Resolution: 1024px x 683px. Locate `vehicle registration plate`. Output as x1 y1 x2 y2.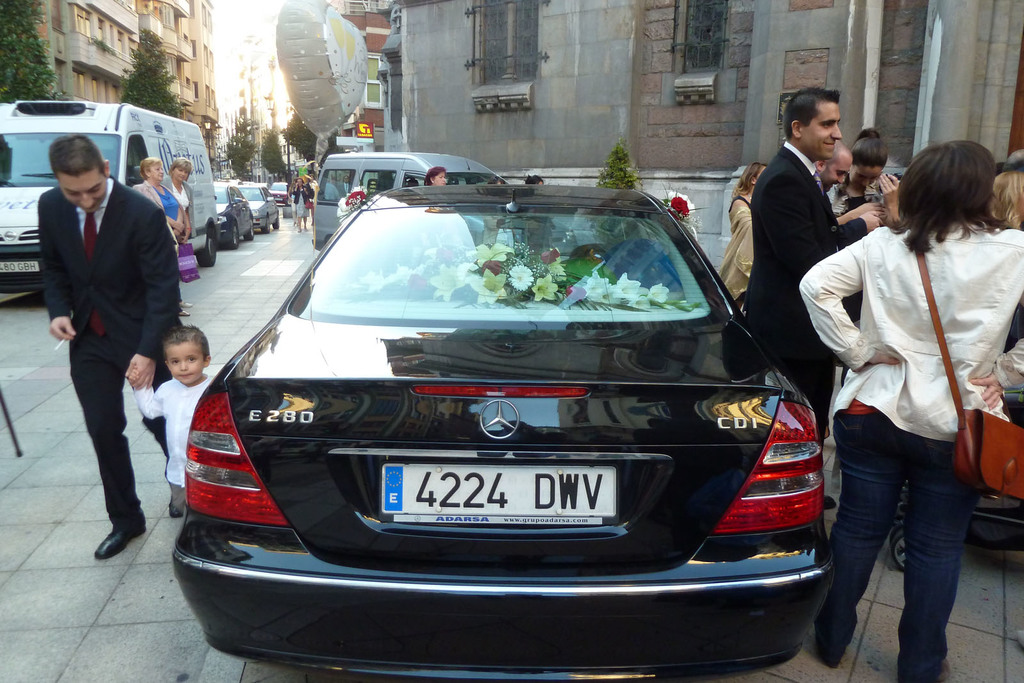
0 264 39 271.
